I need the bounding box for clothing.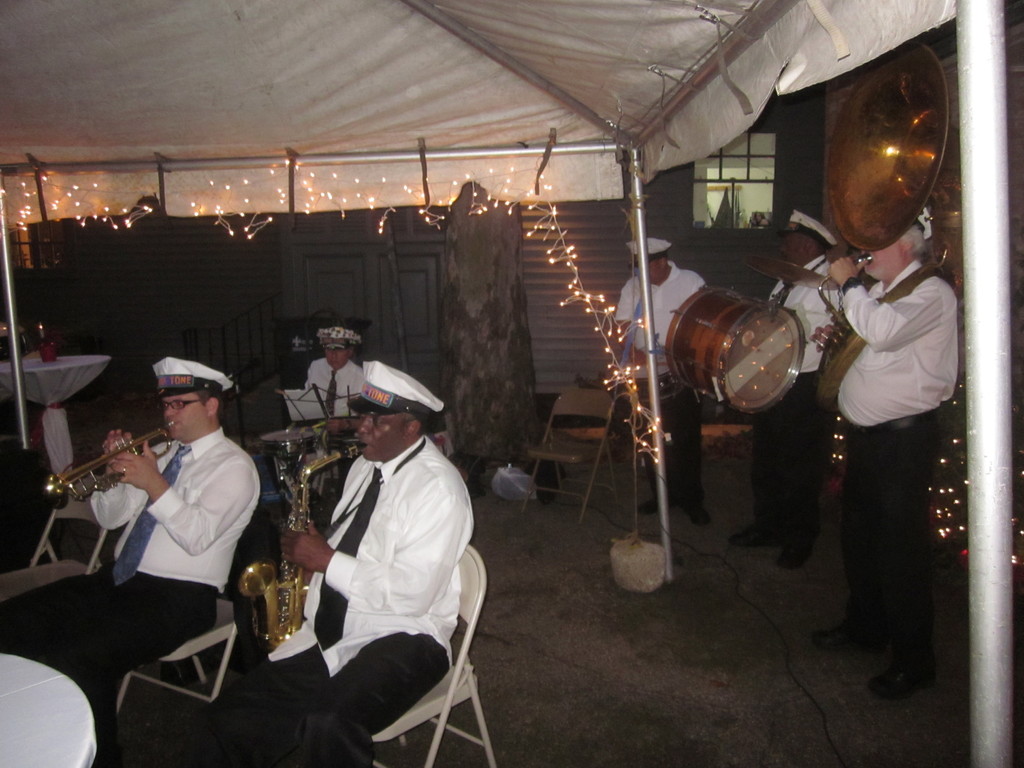
Here it is: l=243, t=433, r=496, b=767.
